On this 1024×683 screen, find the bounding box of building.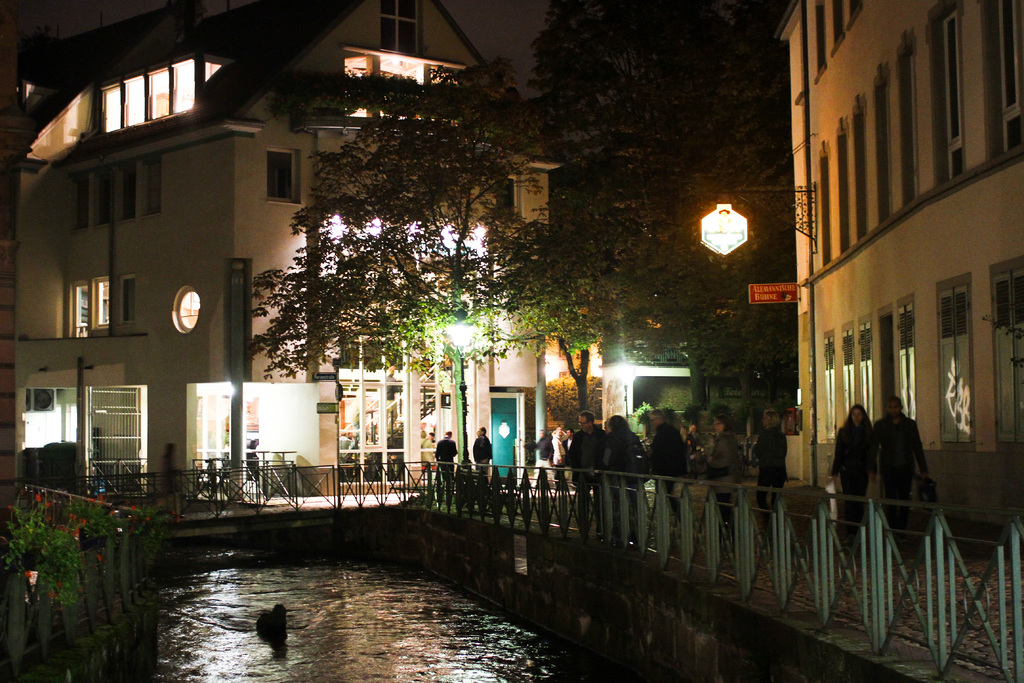
Bounding box: <box>15,0,564,493</box>.
